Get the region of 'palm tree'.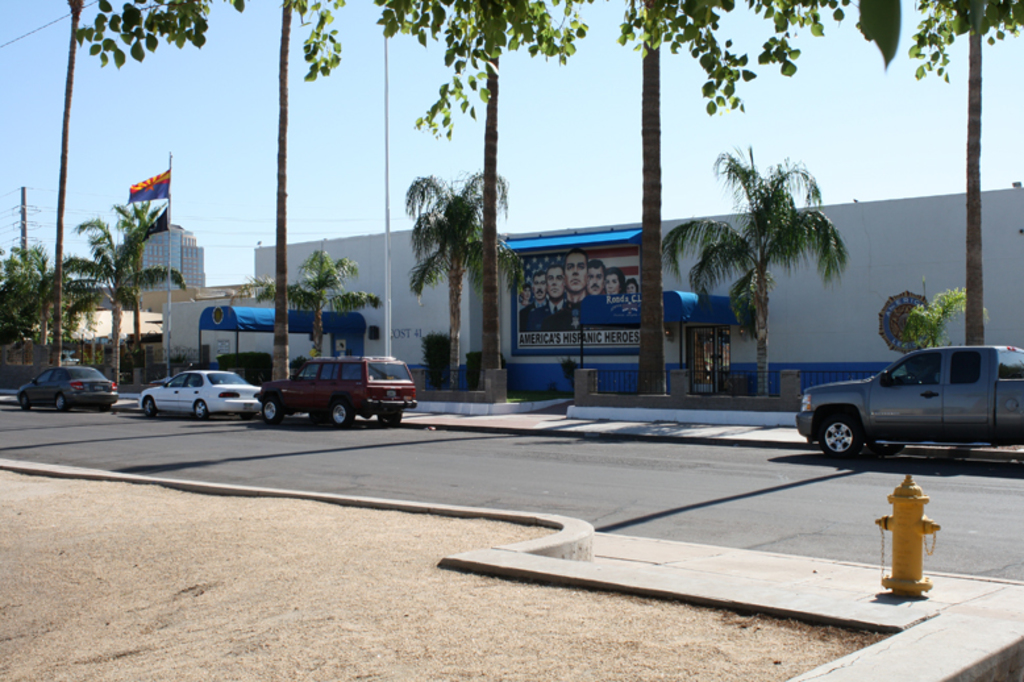
l=72, t=223, r=163, b=354.
